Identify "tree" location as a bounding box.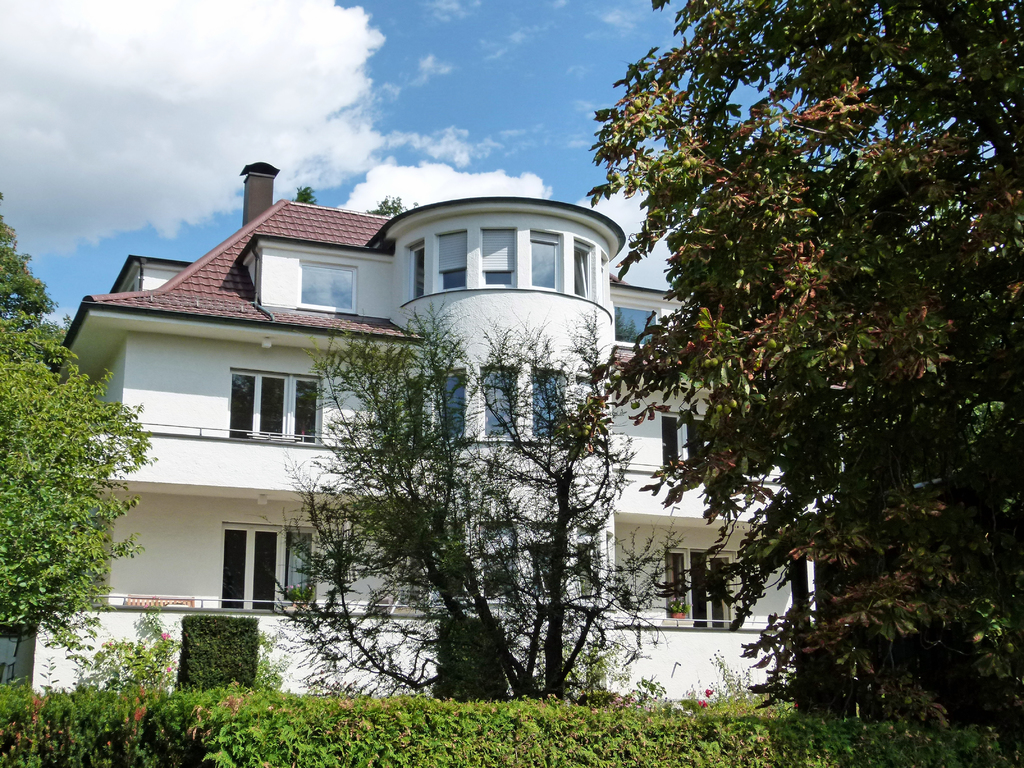
<bbox>291, 185, 317, 204</bbox>.
